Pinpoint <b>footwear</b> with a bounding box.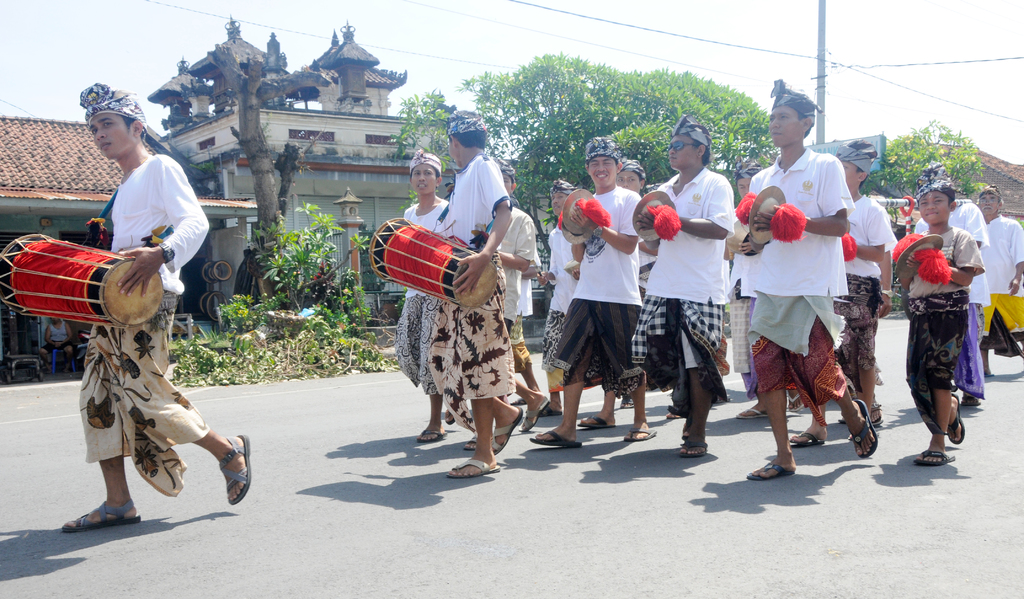
[x1=625, y1=428, x2=655, y2=441].
